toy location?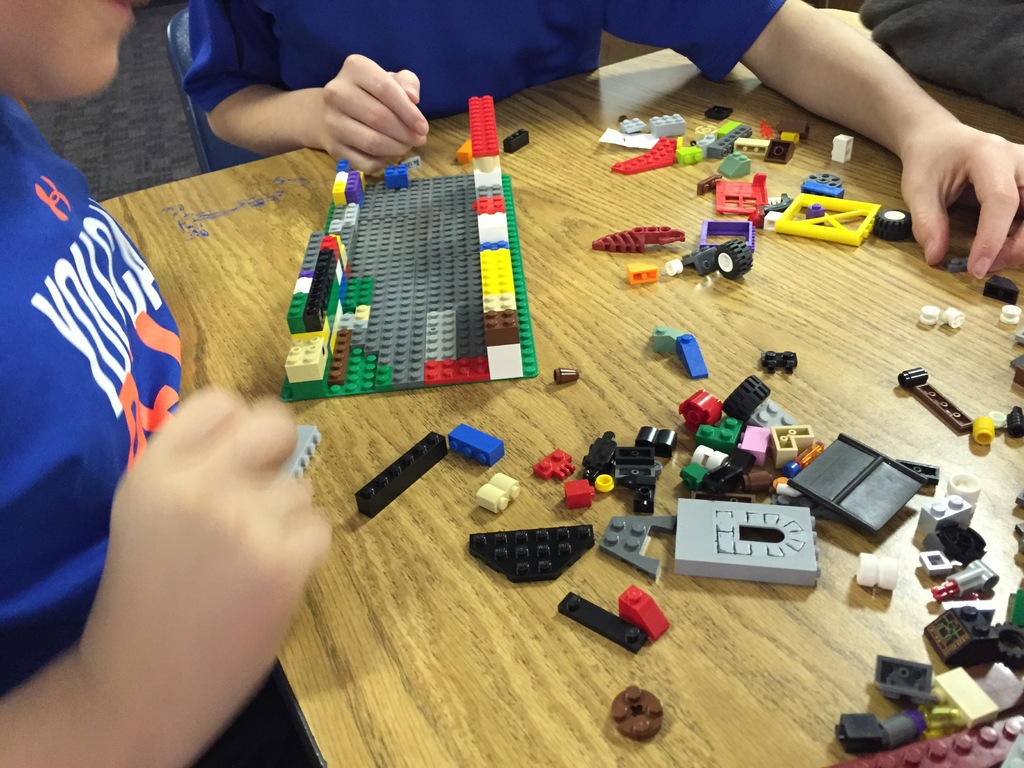
Rect(451, 423, 507, 465)
